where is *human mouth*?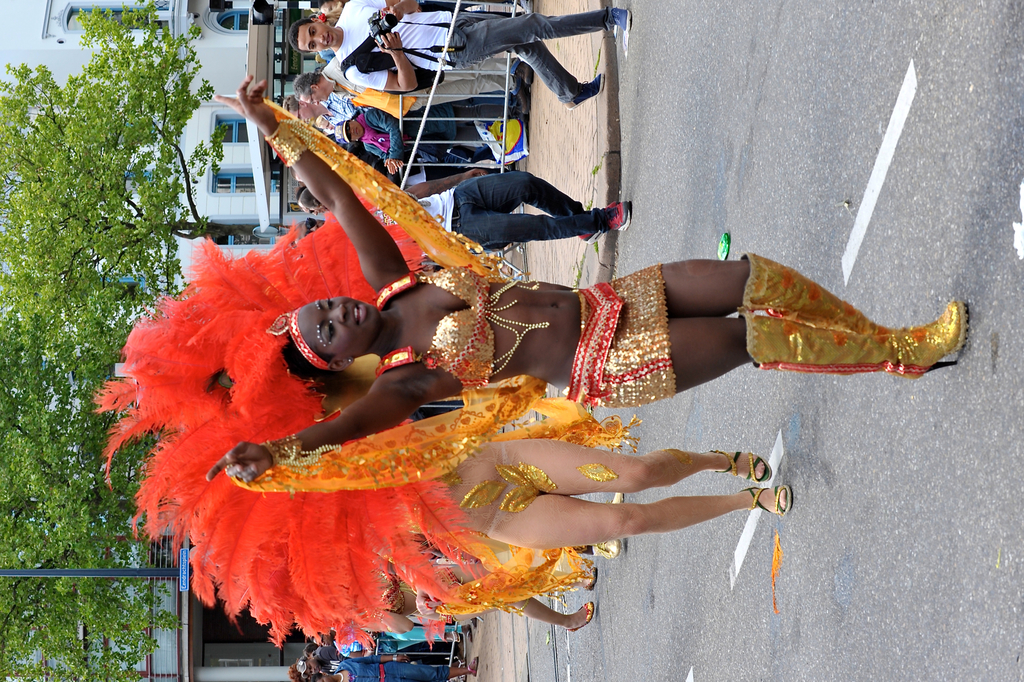
326/641/331/649.
